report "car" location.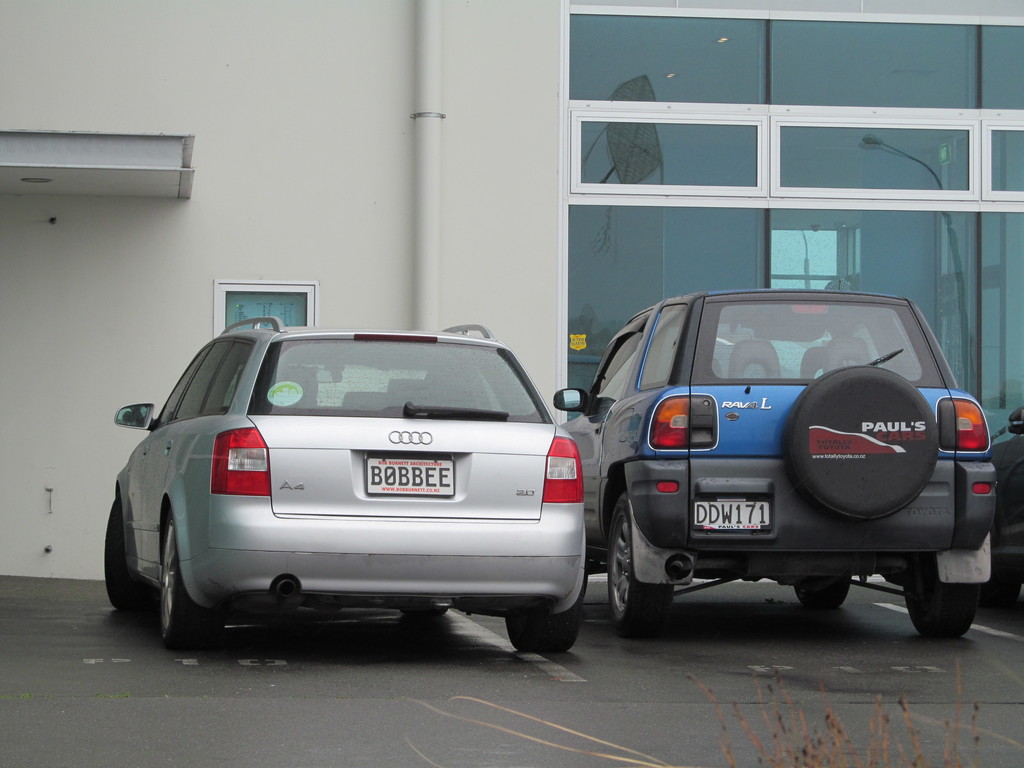
Report: [left=994, top=406, right=1023, bottom=616].
